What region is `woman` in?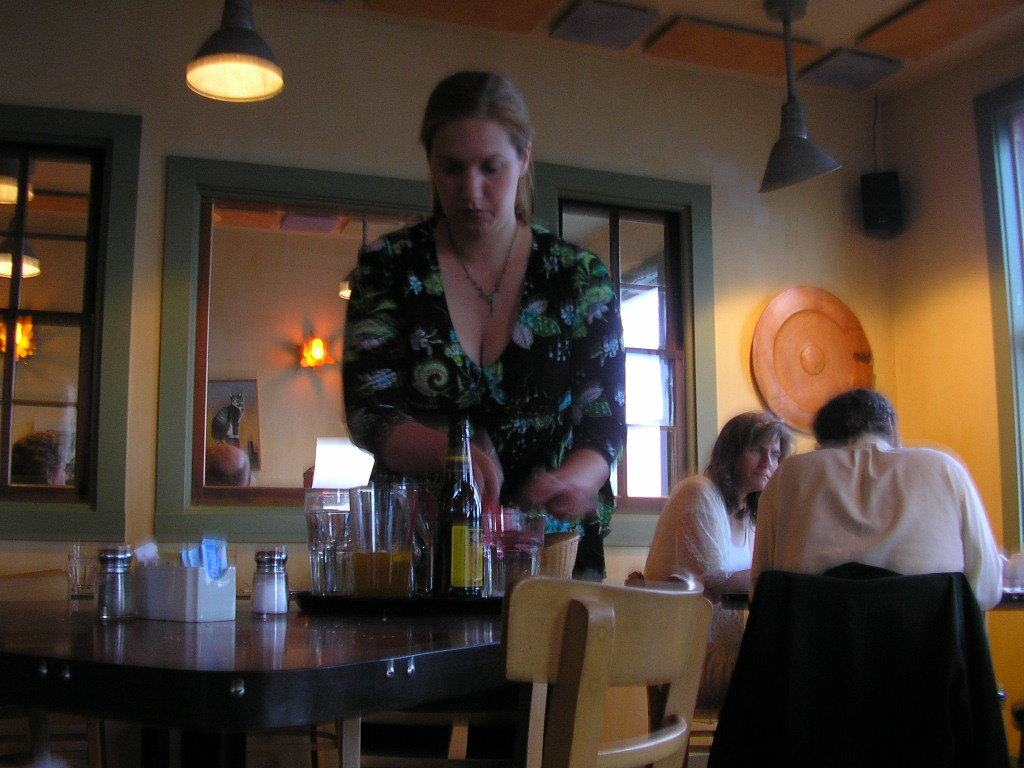
pyautogui.locateOnScreen(639, 411, 794, 710).
